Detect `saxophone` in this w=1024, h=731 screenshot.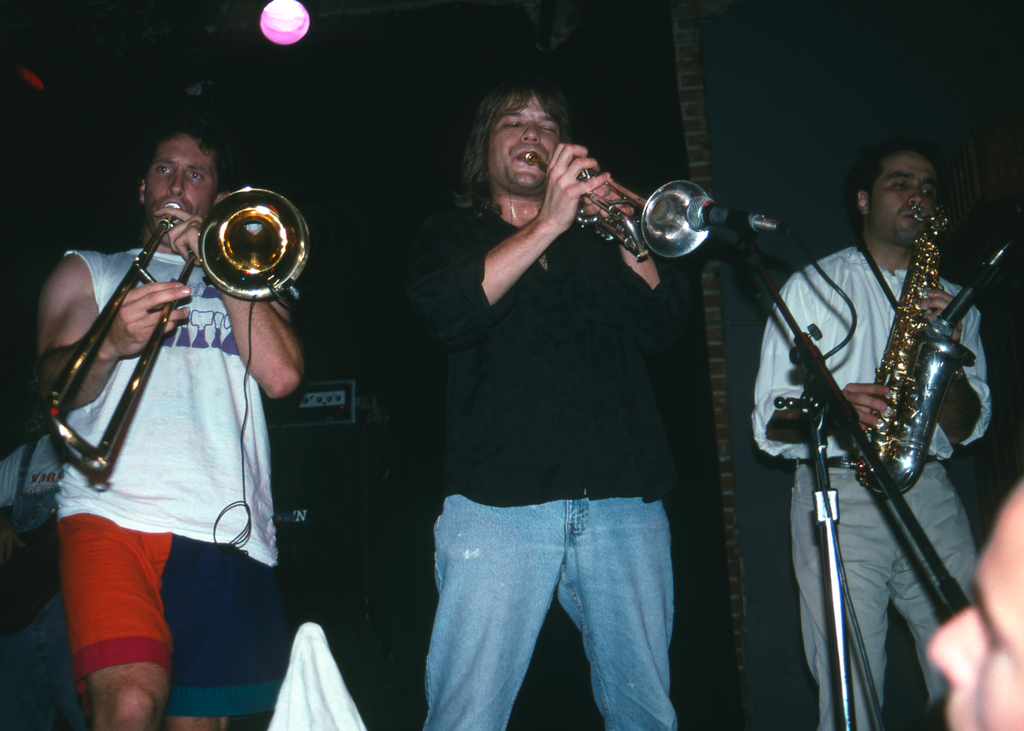
Detection: locate(856, 205, 988, 503).
